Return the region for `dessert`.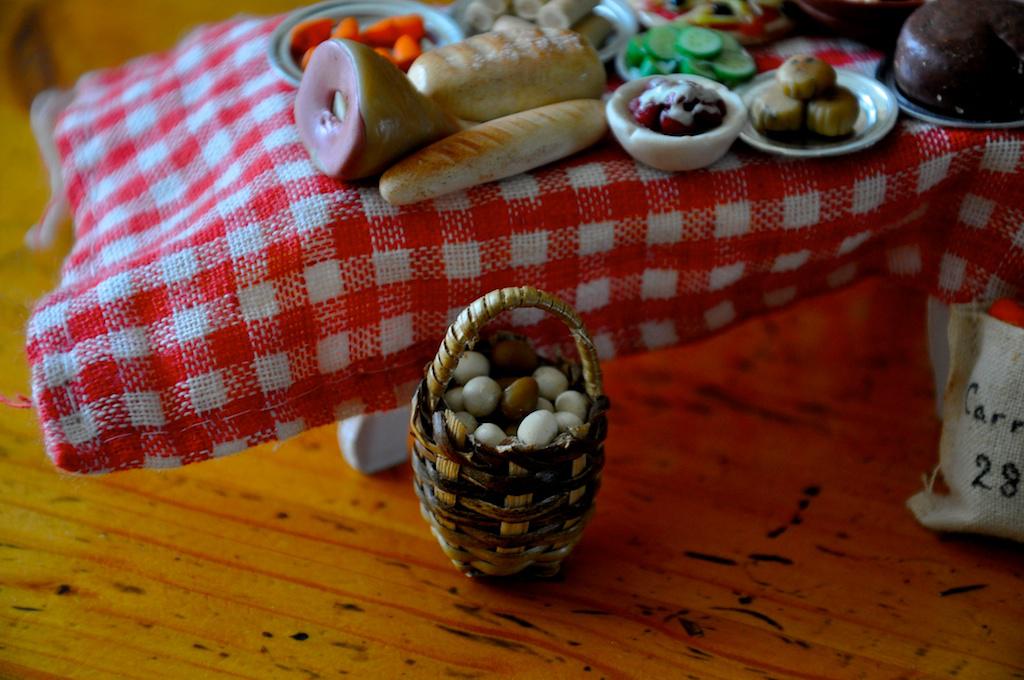
{"x1": 293, "y1": 37, "x2": 444, "y2": 182}.
